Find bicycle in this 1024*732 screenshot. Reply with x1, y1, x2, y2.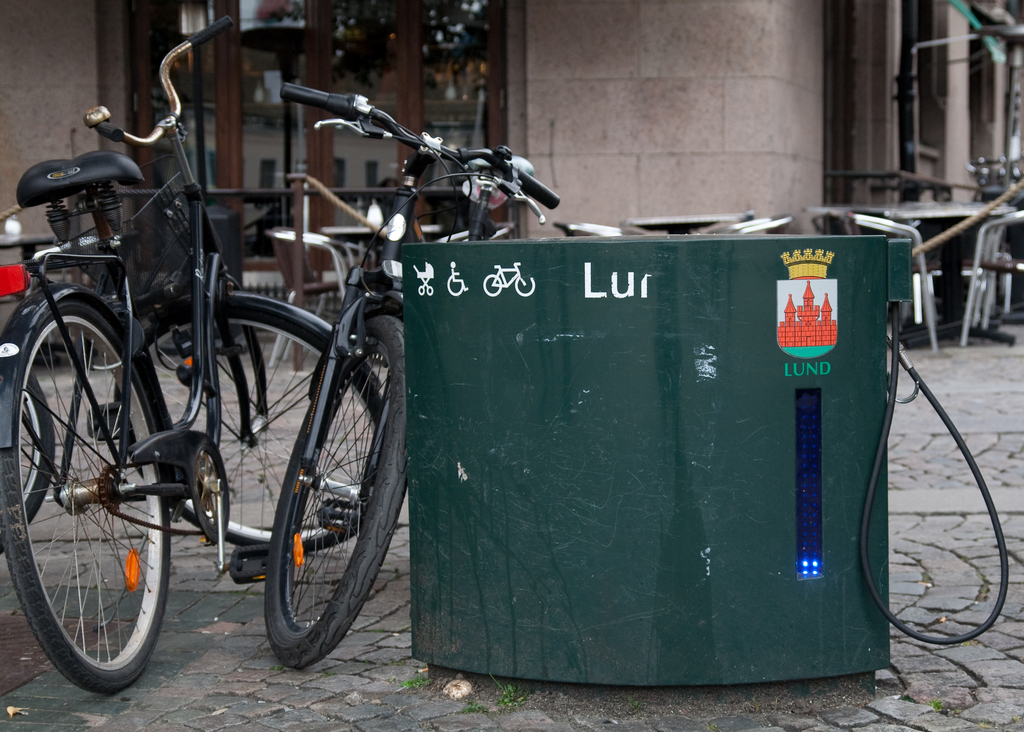
2, 343, 56, 533.
